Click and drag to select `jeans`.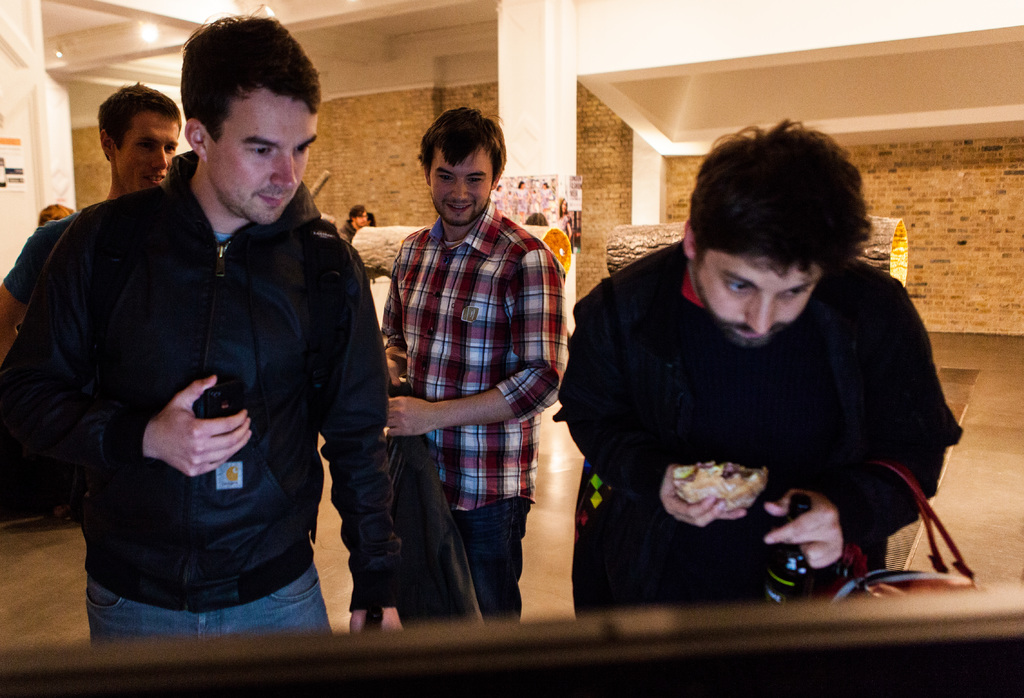
Selection: box=[85, 560, 331, 642].
